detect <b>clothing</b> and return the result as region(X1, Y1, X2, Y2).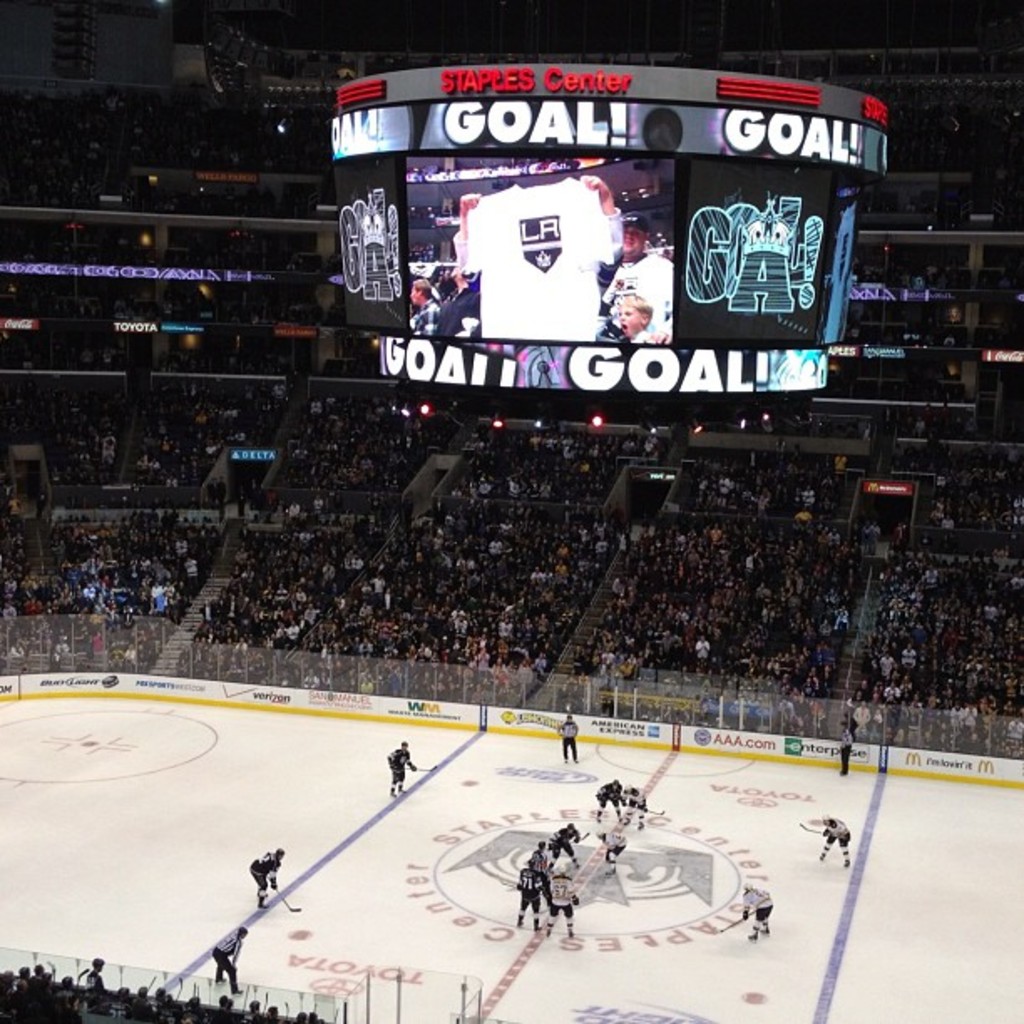
region(448, 174, 619, 341).
